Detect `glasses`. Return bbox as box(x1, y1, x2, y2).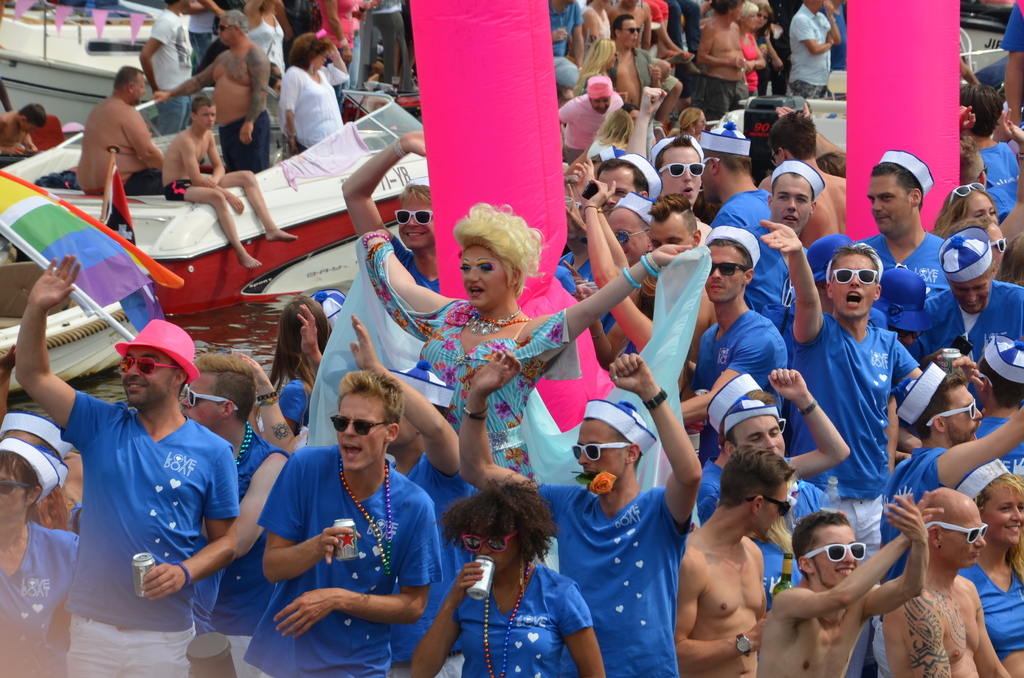
box(574, 443, 637, 462).
